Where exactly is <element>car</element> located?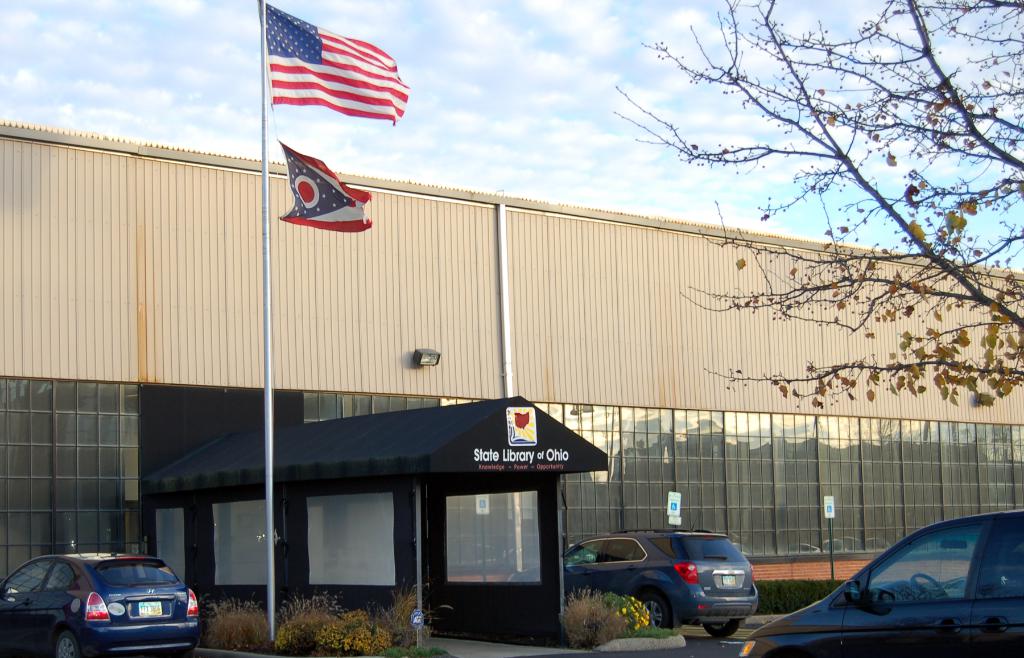
Its bounding box is crop(732, 510, 1023, 657).
